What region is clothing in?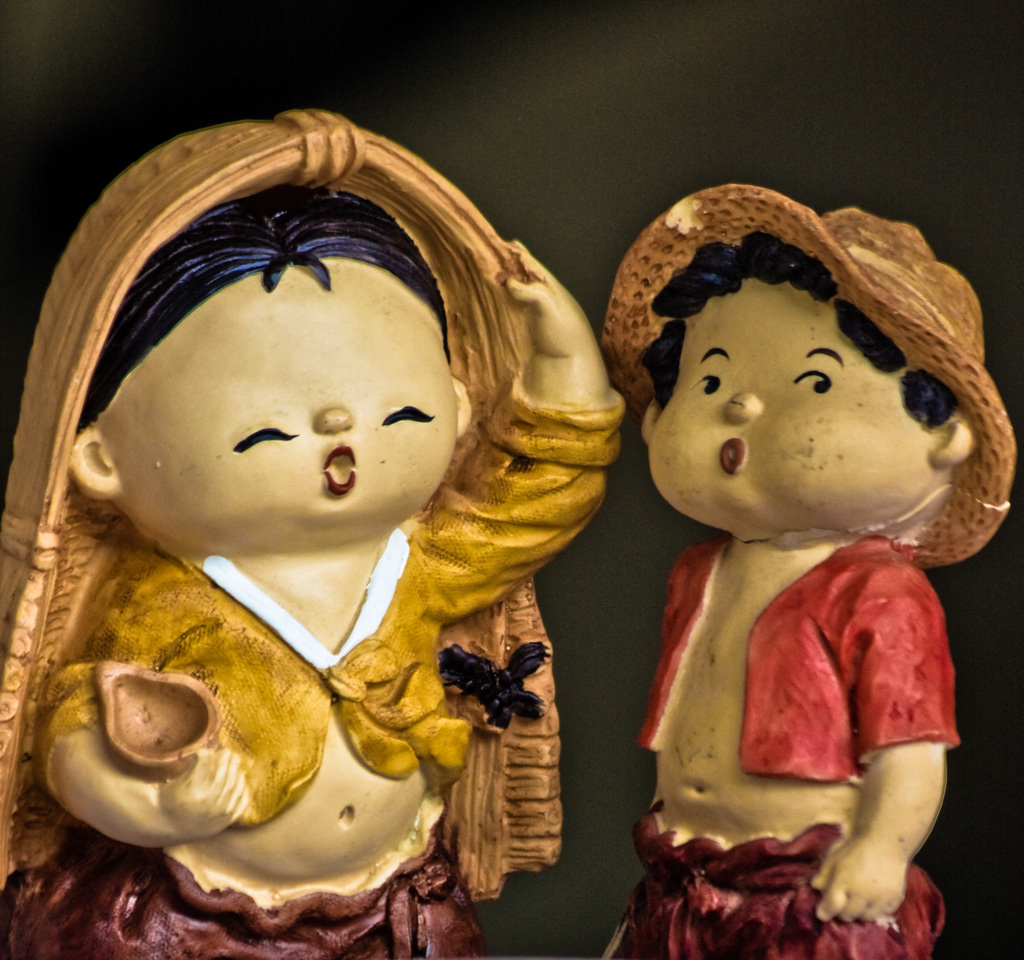
[x1=611, y1=518, x2=967, y2=959].
